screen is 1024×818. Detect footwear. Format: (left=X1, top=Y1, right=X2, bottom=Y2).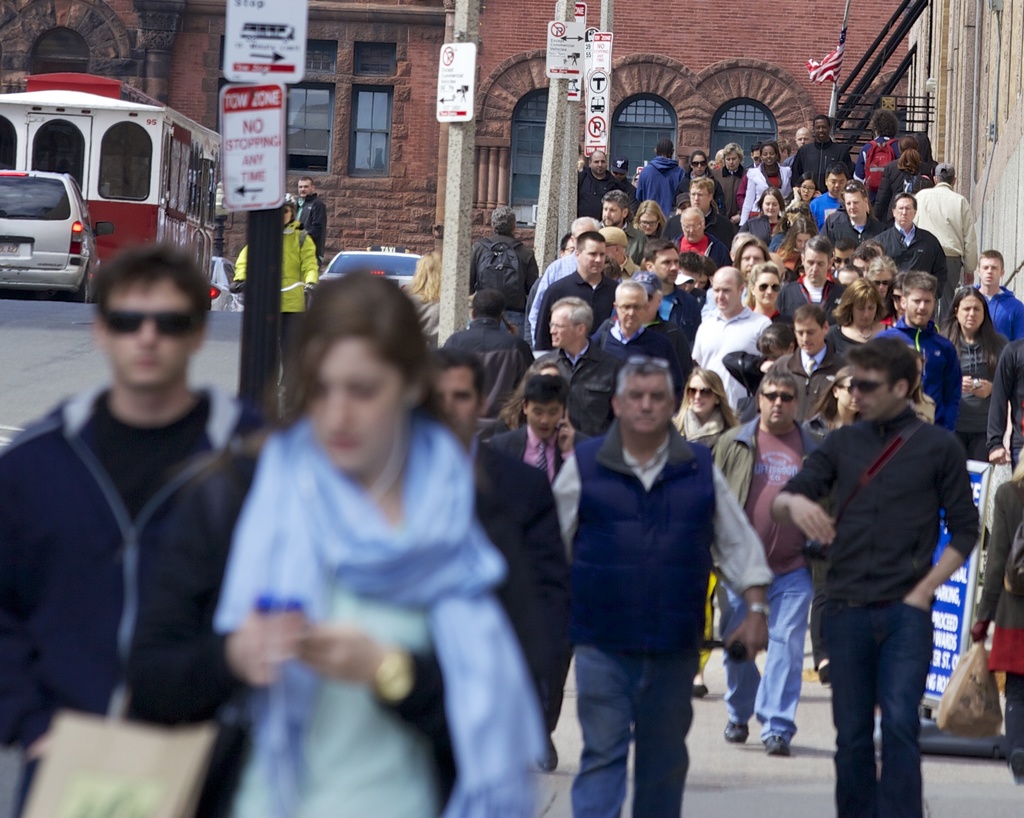
(left=724, top=718, right=751, bottom=745).
